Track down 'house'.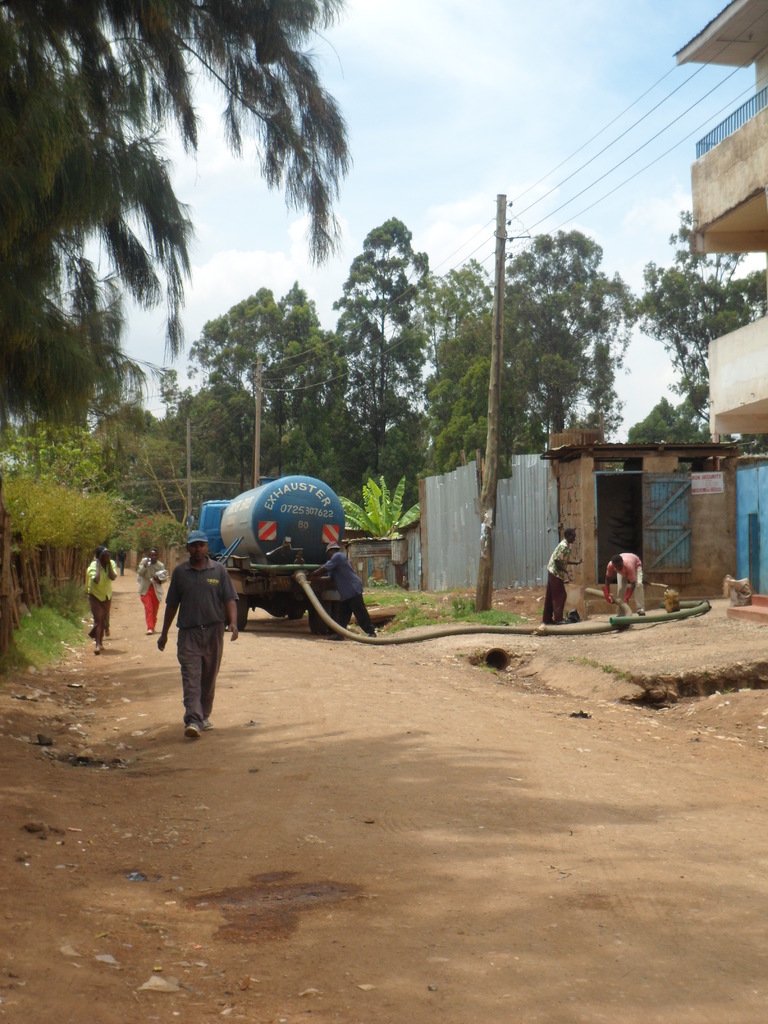
Tracked to detection(670, 0, 767, 621).
